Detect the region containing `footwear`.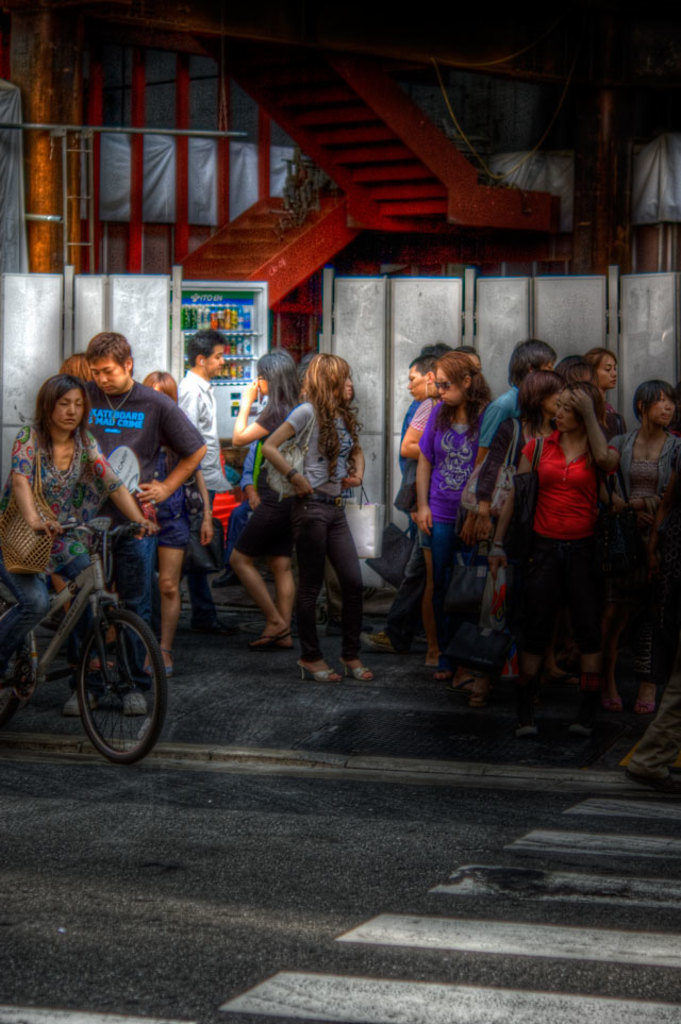
[119, 685, 143, 711].
